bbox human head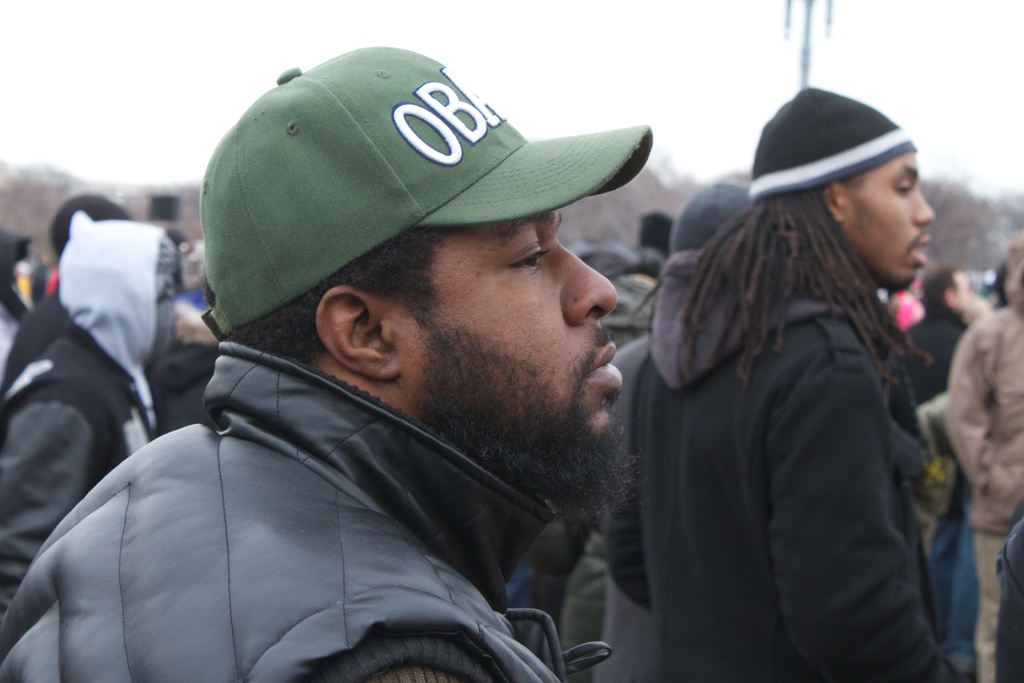
bbox(58, 218, 178, 361)
